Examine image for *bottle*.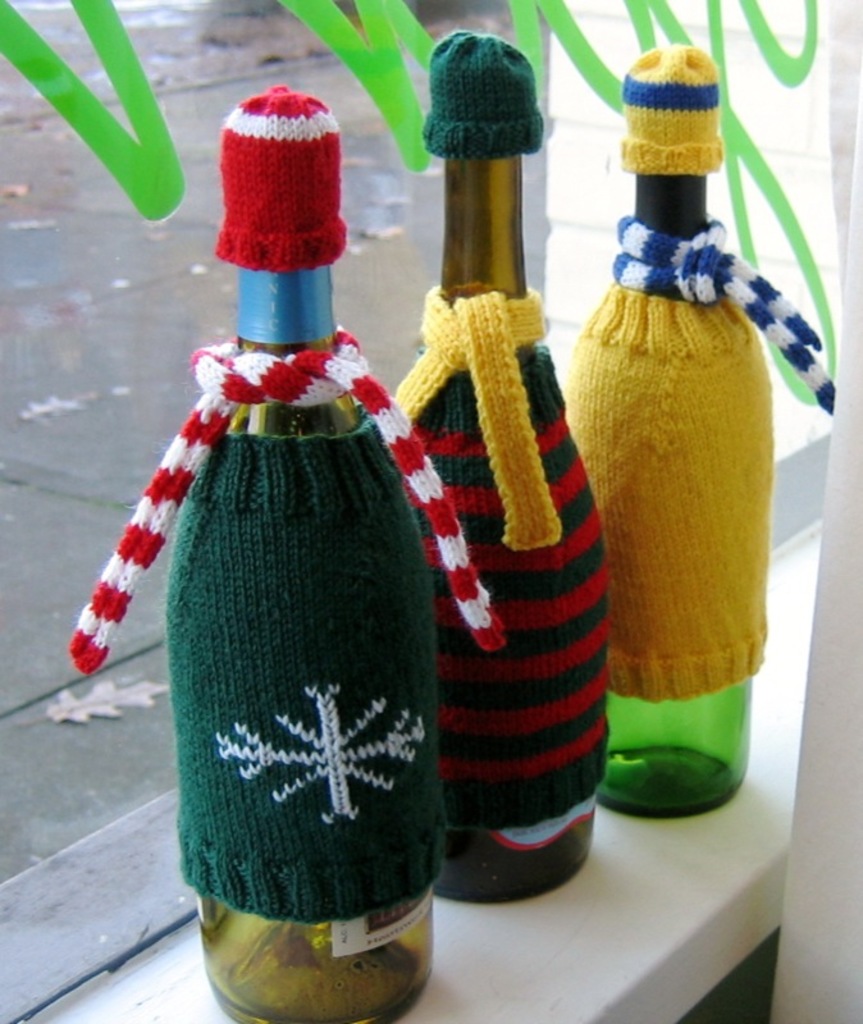
Examination result: left=540, top=28, right=814, bottom=815.
